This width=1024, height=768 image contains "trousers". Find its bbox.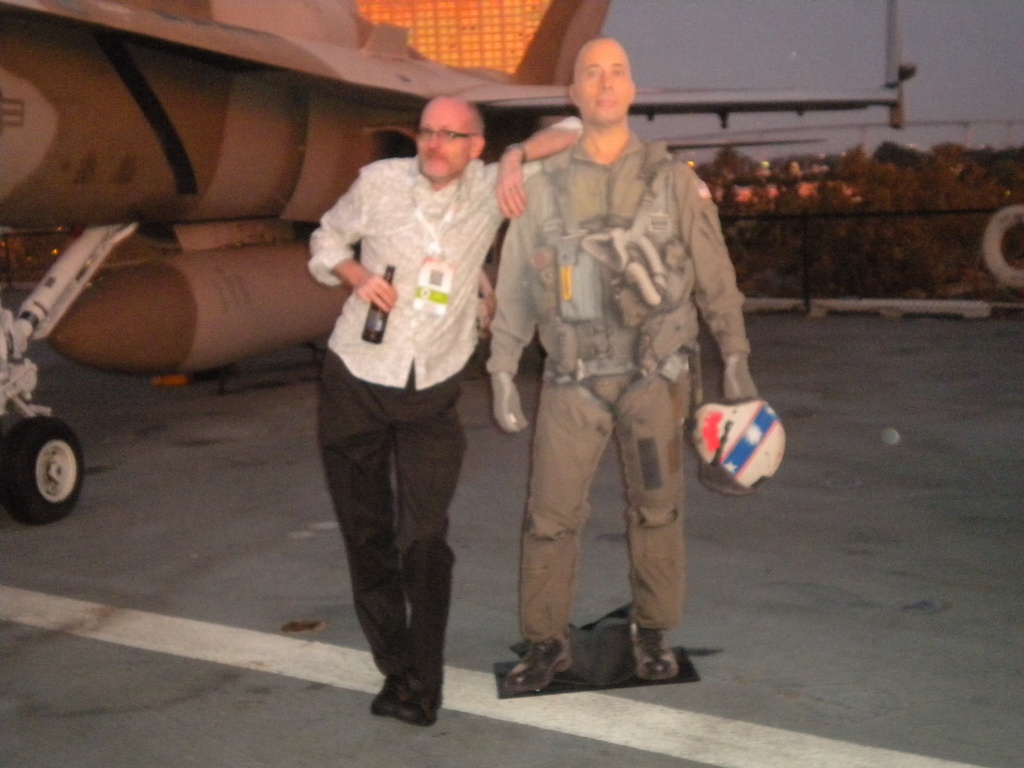
[left=318, top=374, right=470, bottom=710].
